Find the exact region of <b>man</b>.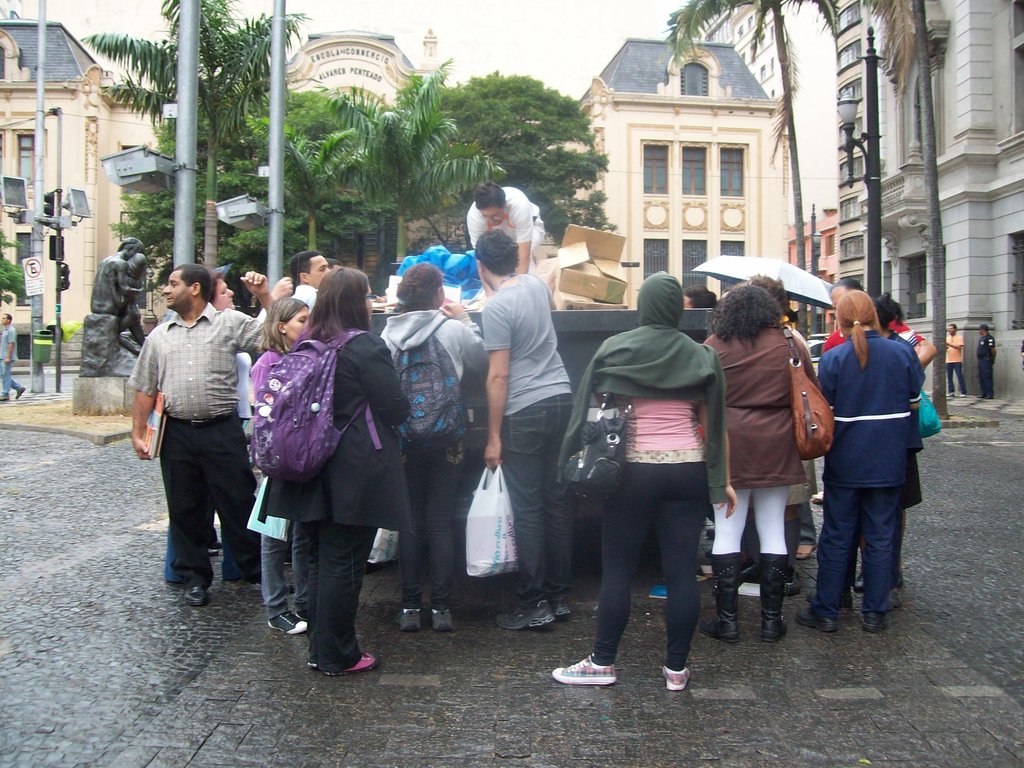
Exact region: x1=485 y1=226 x2=573 y2=631.
